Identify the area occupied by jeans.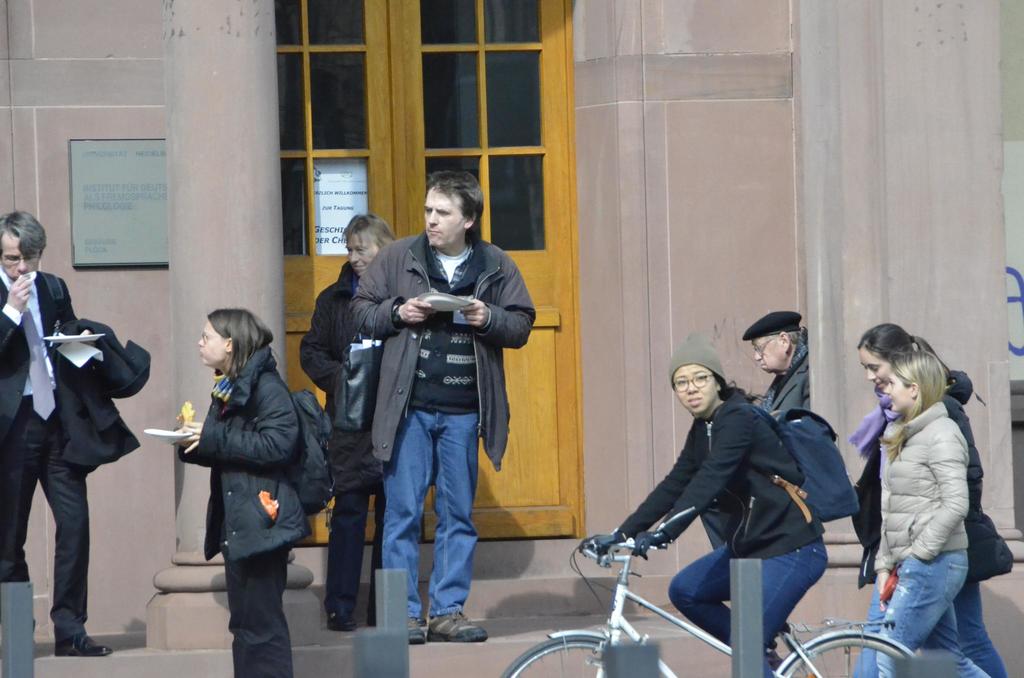
Area: 670, 534, 830, 677.
